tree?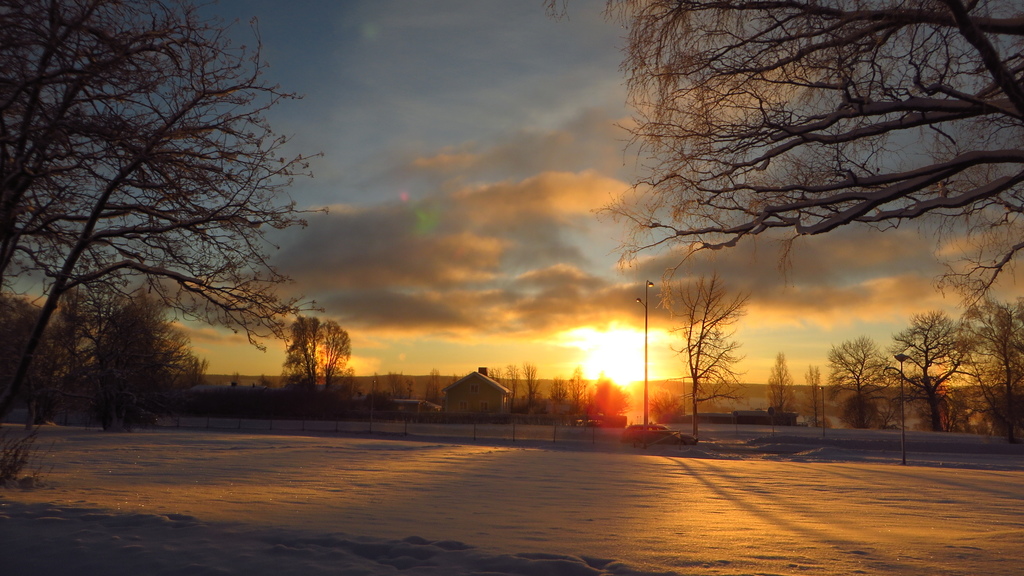
bbox=[534, 0, 1023, 309]
